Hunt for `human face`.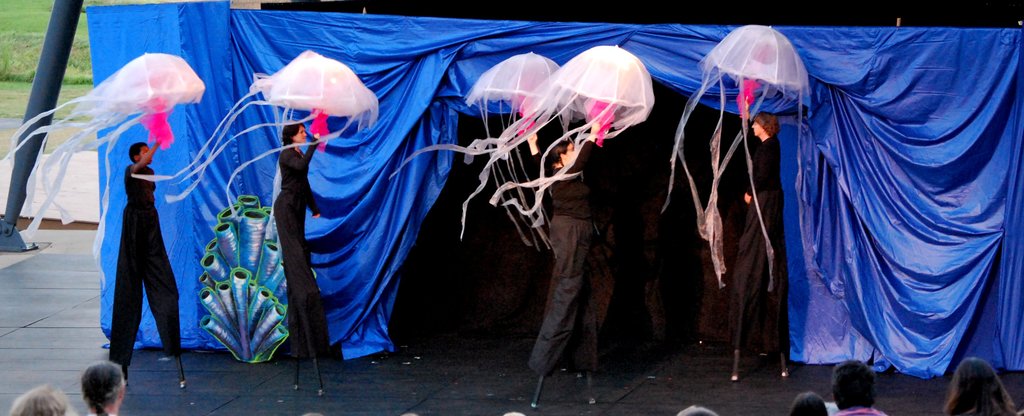
Hunted down at rect(298, 124, 307, 142).
